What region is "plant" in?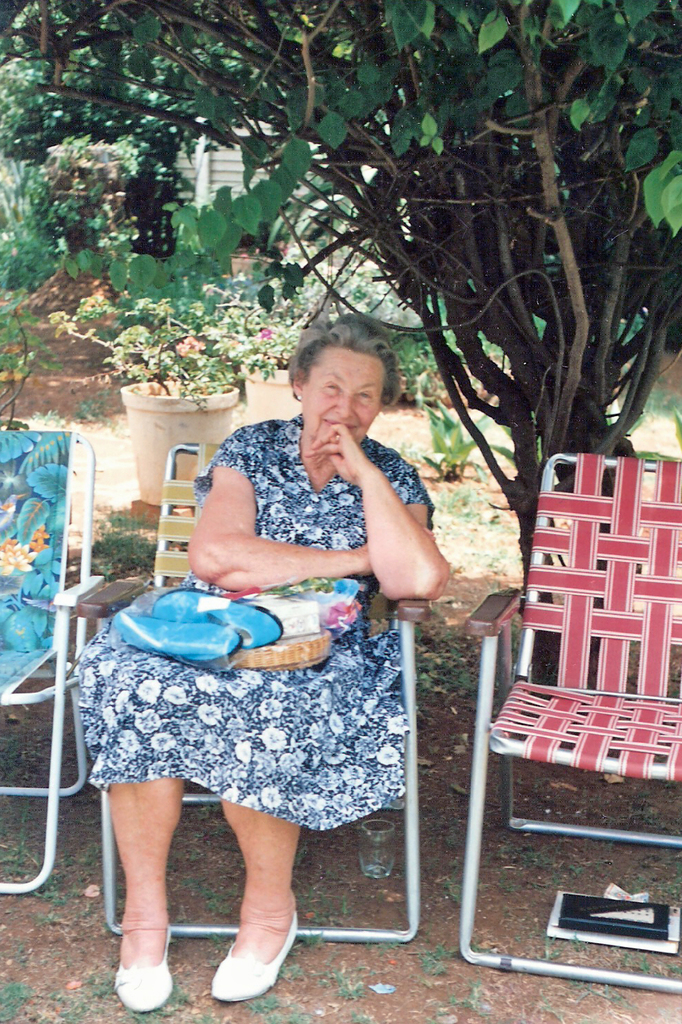
{"x1": 459, "y1": 989, "x2": 510, "y2": 1008}.
